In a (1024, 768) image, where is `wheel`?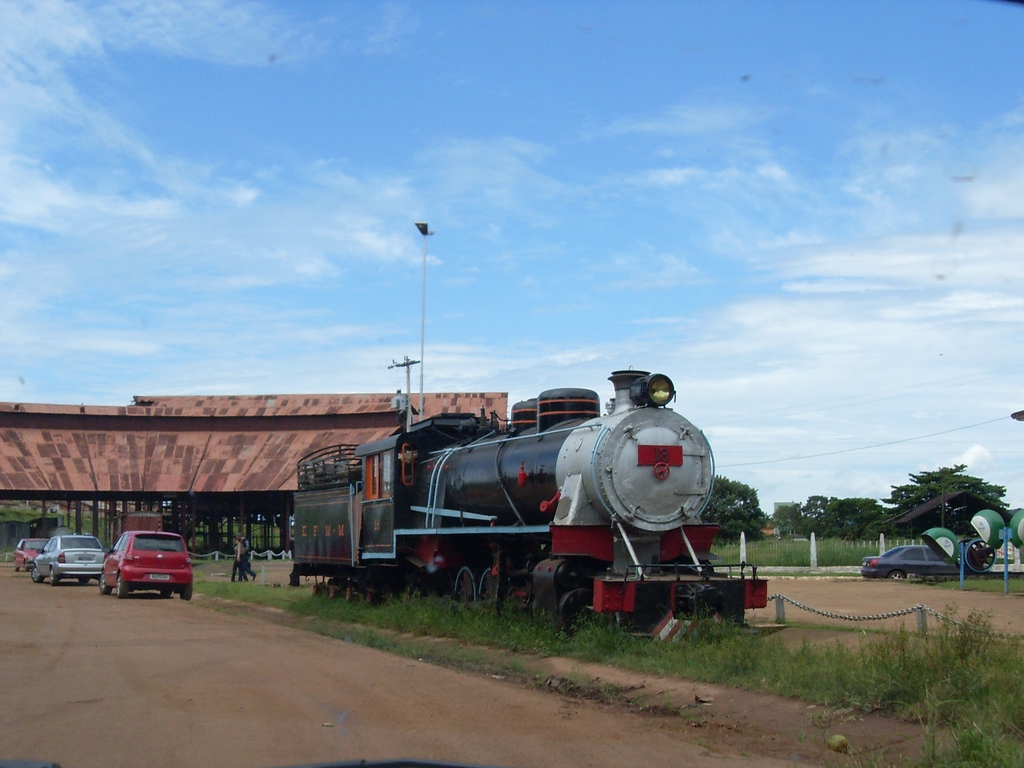
locate(100, 575, 111, 594).
